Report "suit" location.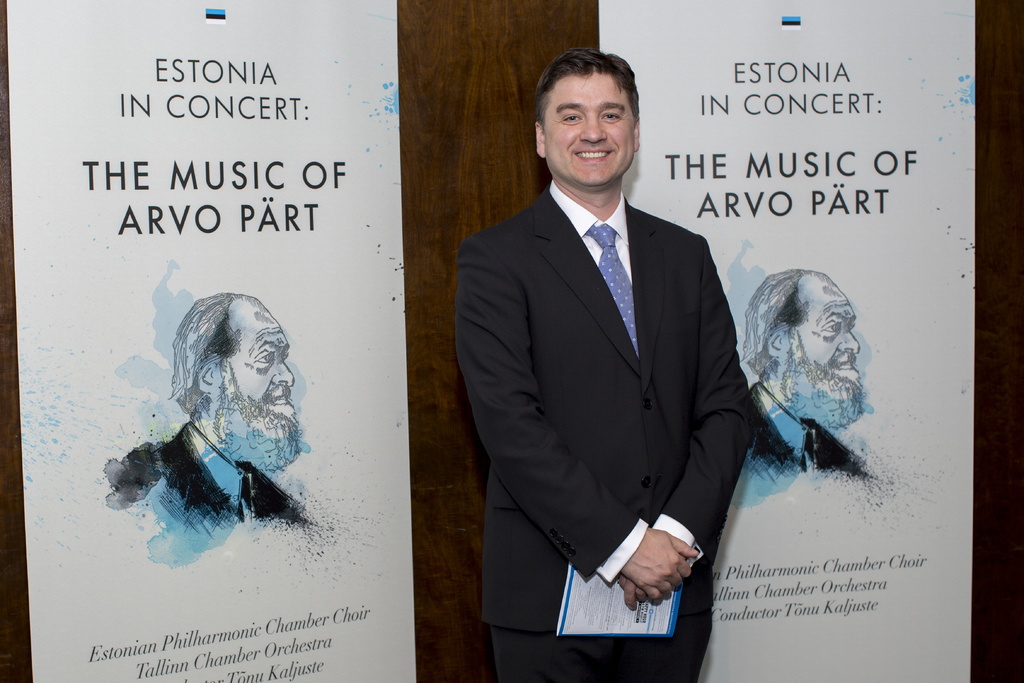
Report: [468, 59, 763, 673].
